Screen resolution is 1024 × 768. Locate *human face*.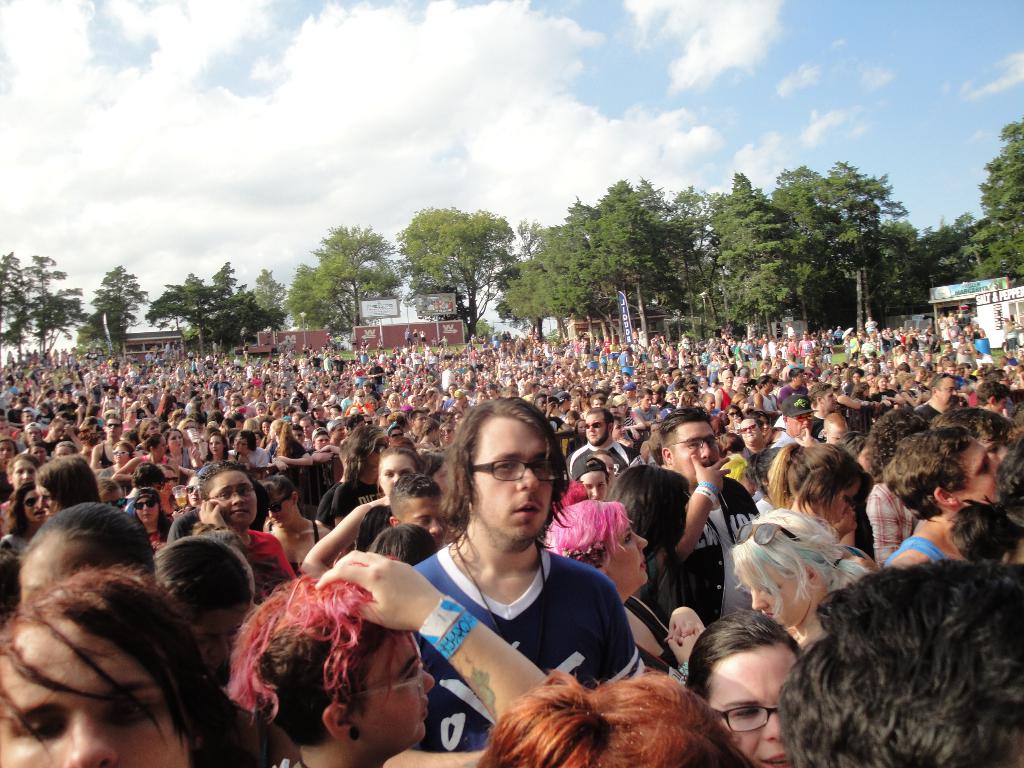
bbox(617, 419, 623, 445).
